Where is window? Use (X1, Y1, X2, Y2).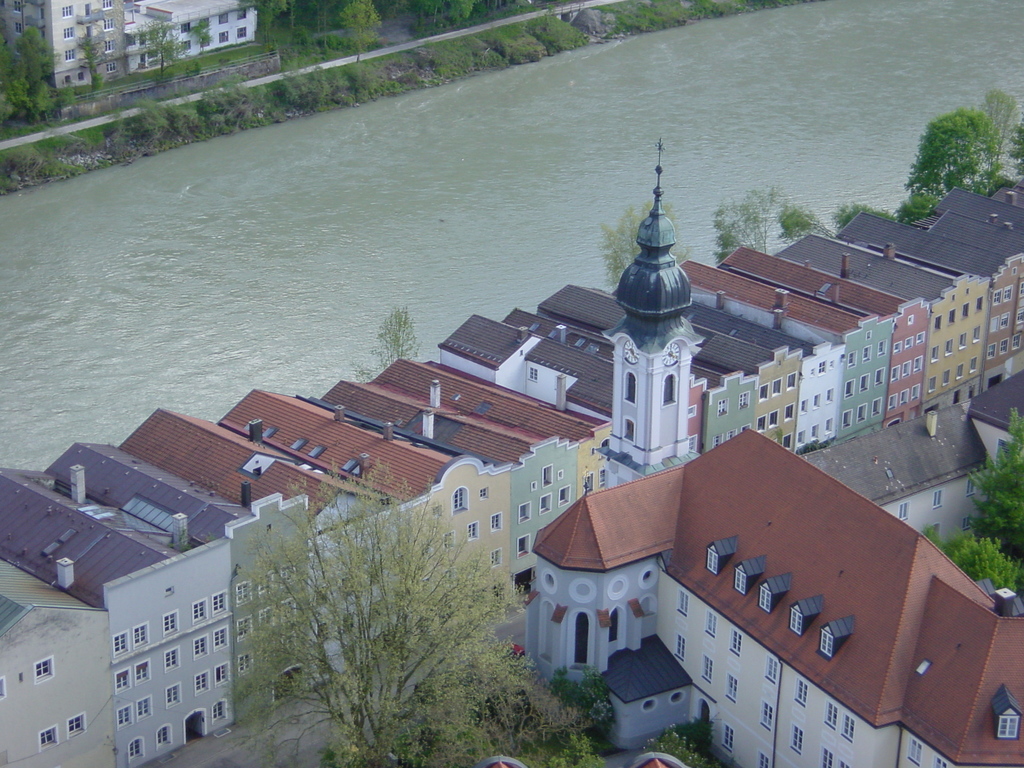
(750, 410, 769, 433).
